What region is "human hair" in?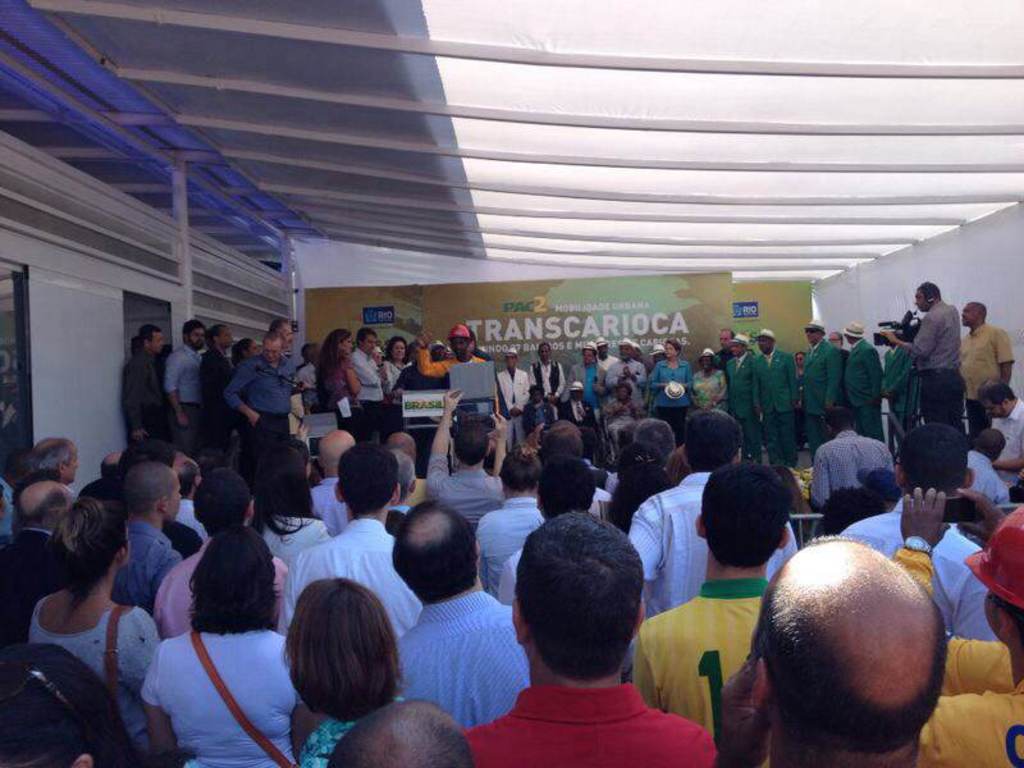
Rect(360, 329, 371, 339).
